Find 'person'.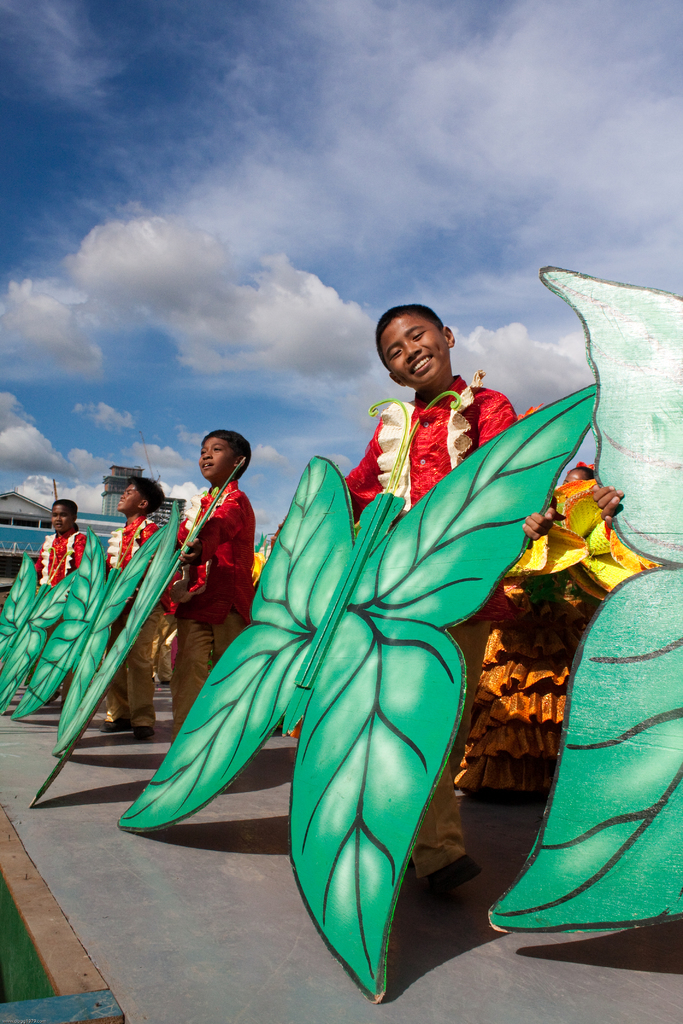
region(155, 428, 255, 732).
